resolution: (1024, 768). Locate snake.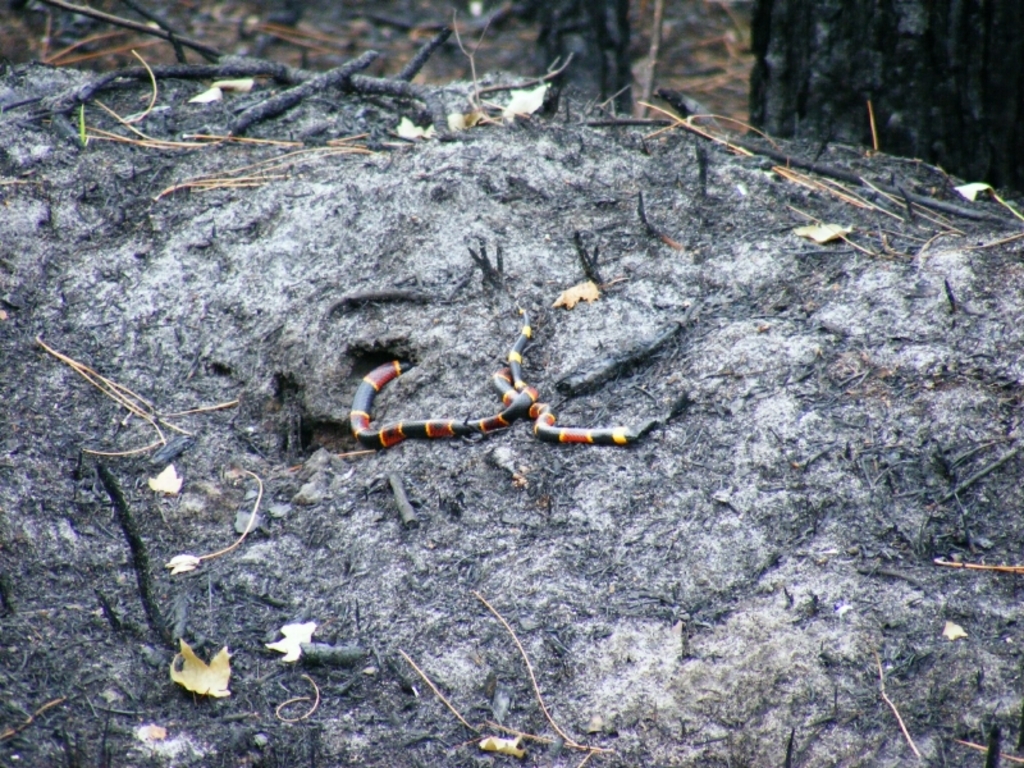
crop(489, 369, 662, 451).
